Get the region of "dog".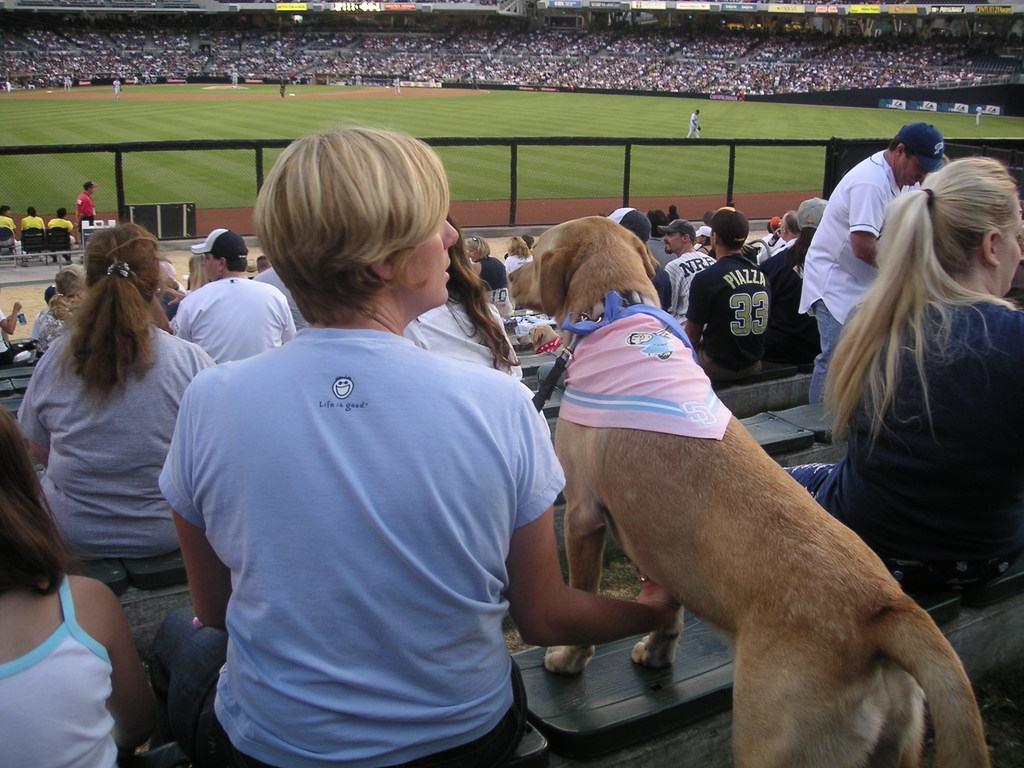
(518,322,570,355).
